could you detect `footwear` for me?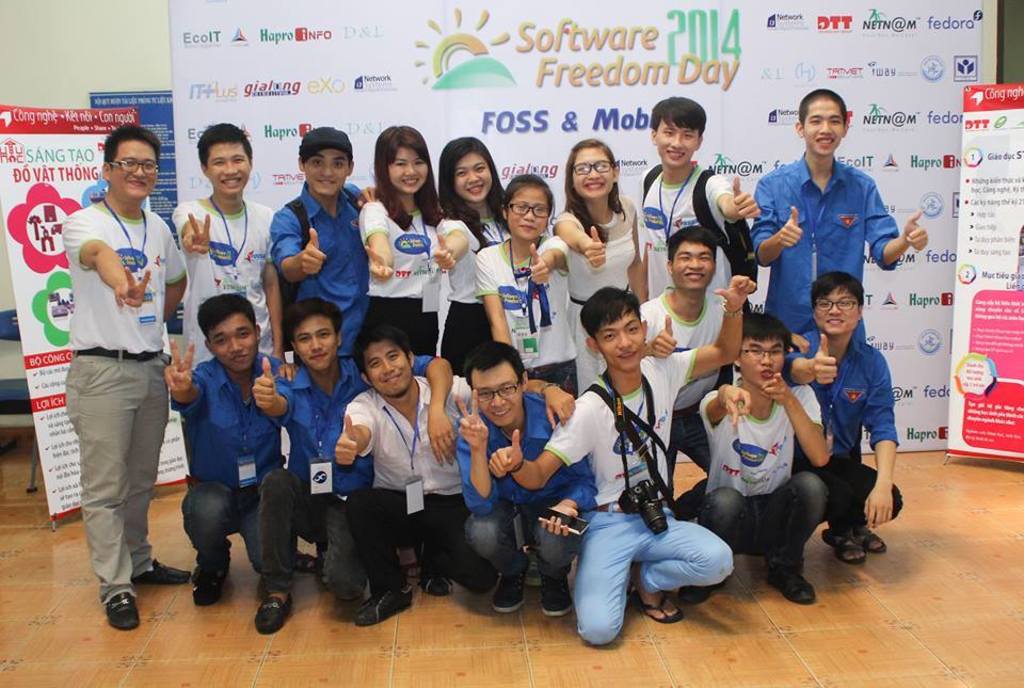
Detection result: locate(419, 571, 453, 595).
